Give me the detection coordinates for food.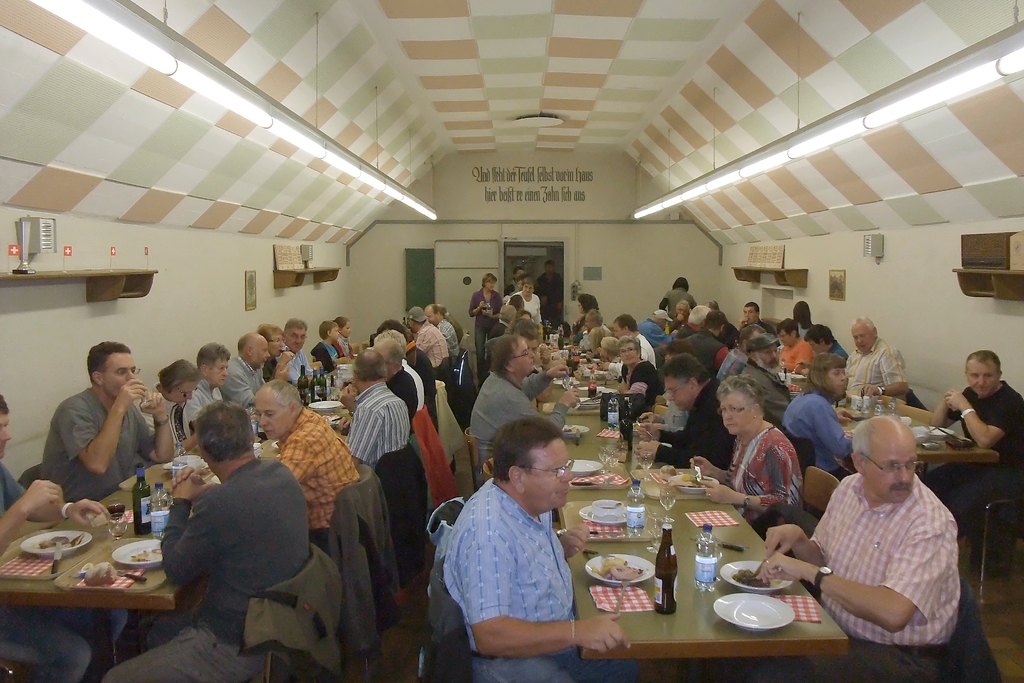
(left=667, top=471, right=714, bottom=490).
